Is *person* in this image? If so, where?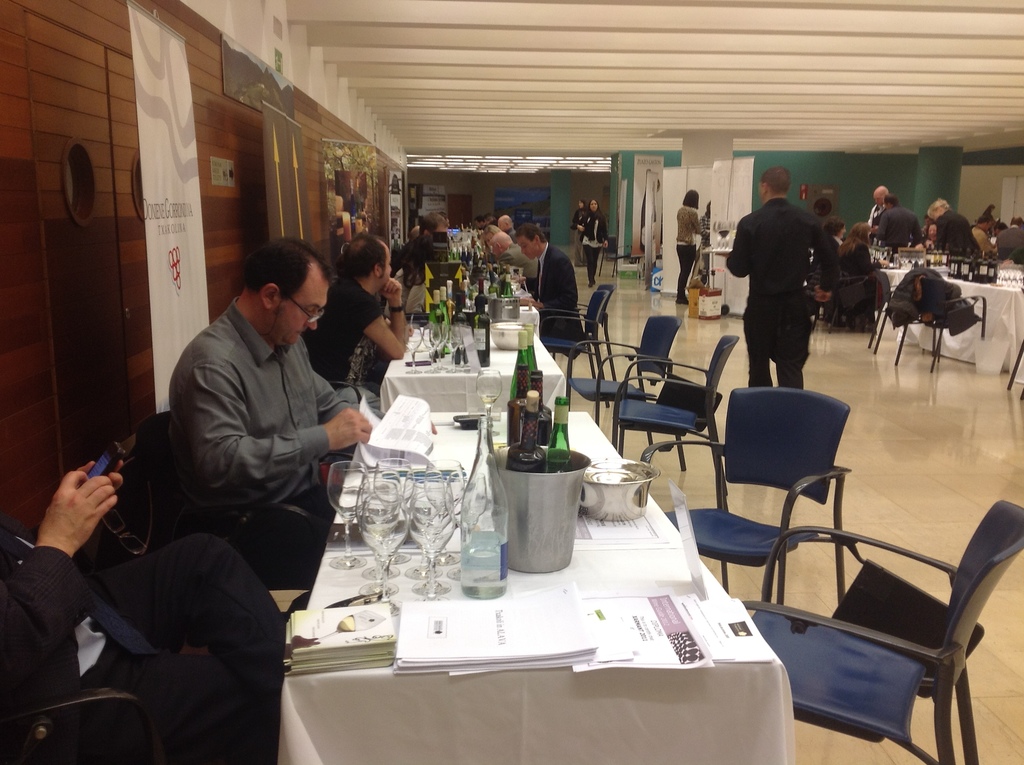
Yes, at pyautogui.locateOnScreen(849, 182, 889, 238).
